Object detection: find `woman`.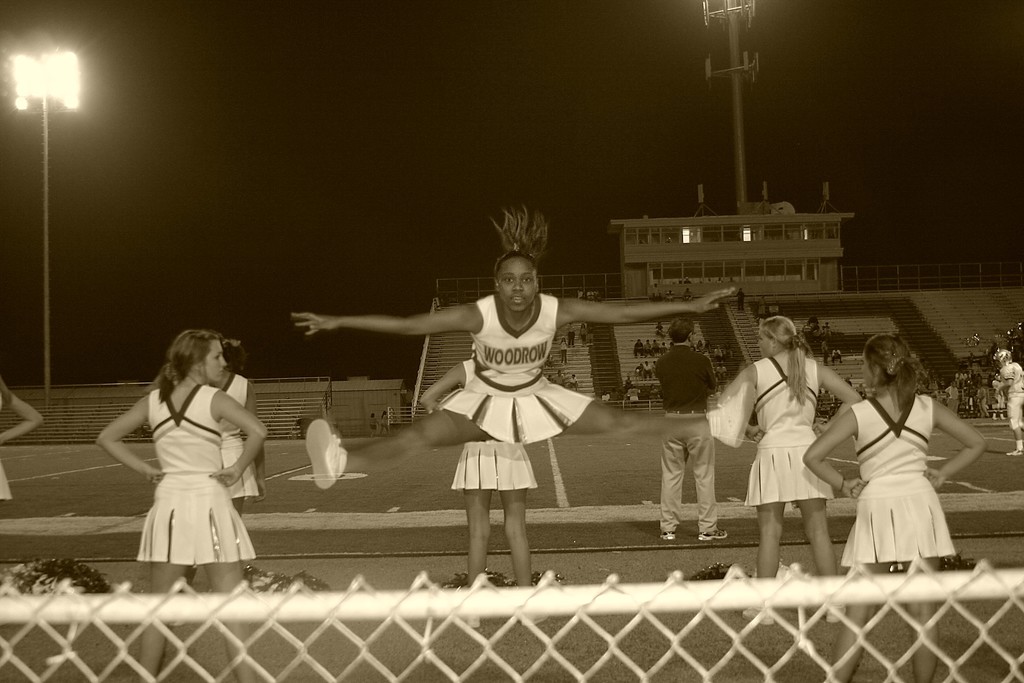
bbox(0, 384, 44, 497).
